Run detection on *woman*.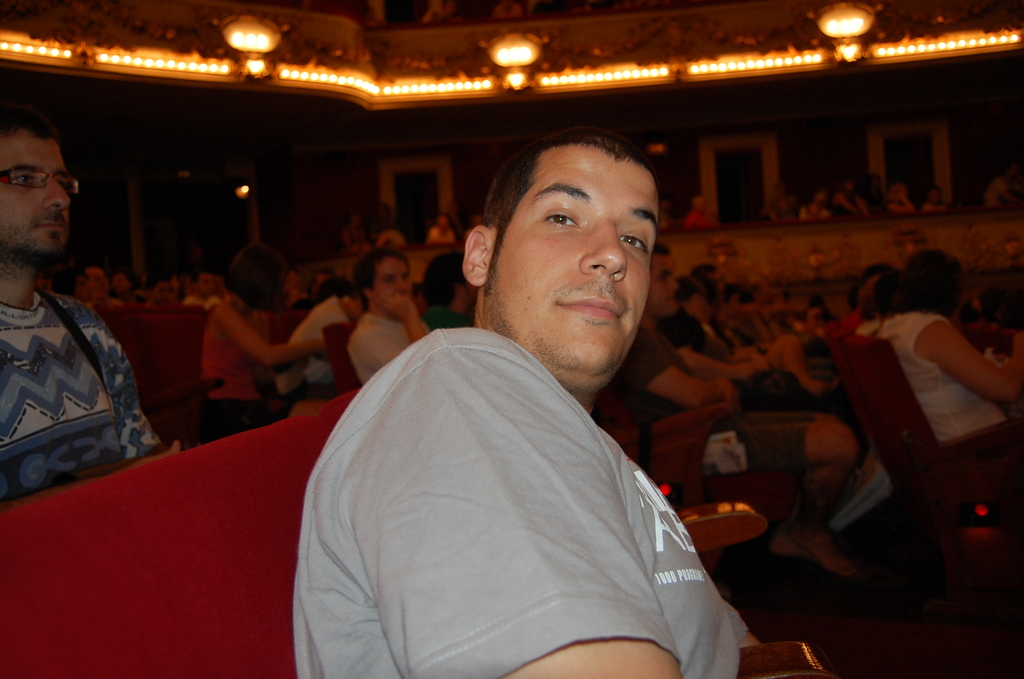
Result: BBox(855, 268, 904, 340).
